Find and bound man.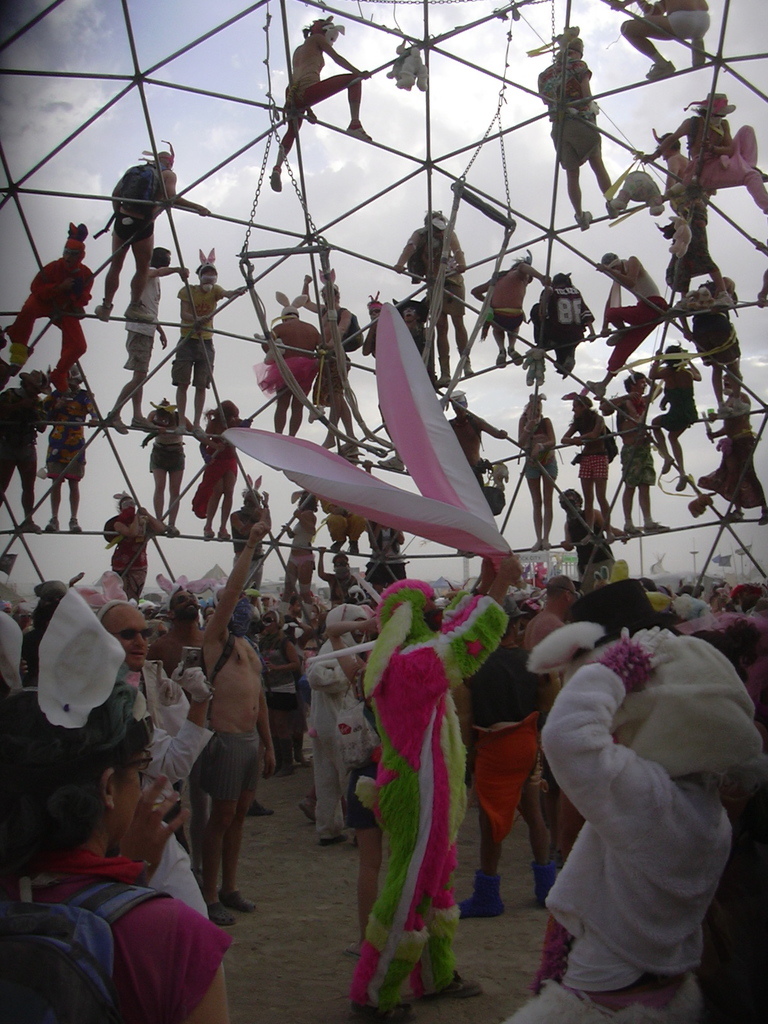
Bound: {"x1": 607, "y1": 0, "x2": 710, "y2": 79}.
